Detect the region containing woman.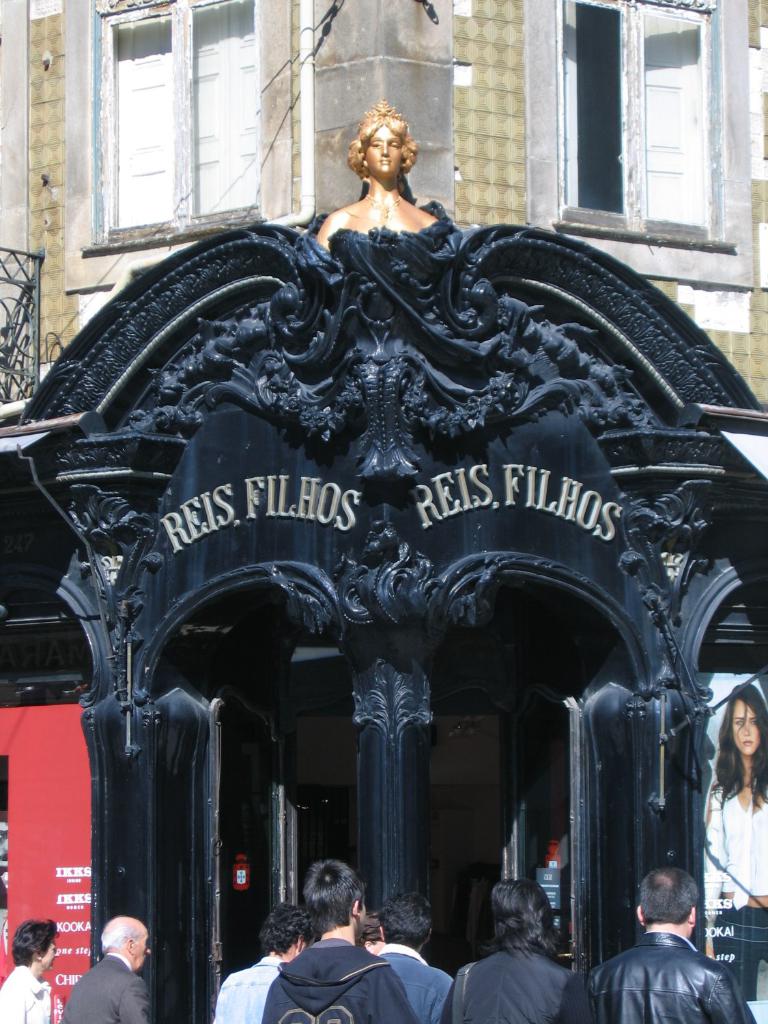
[x1=704, y1=685, x2=767, y2=1002].
